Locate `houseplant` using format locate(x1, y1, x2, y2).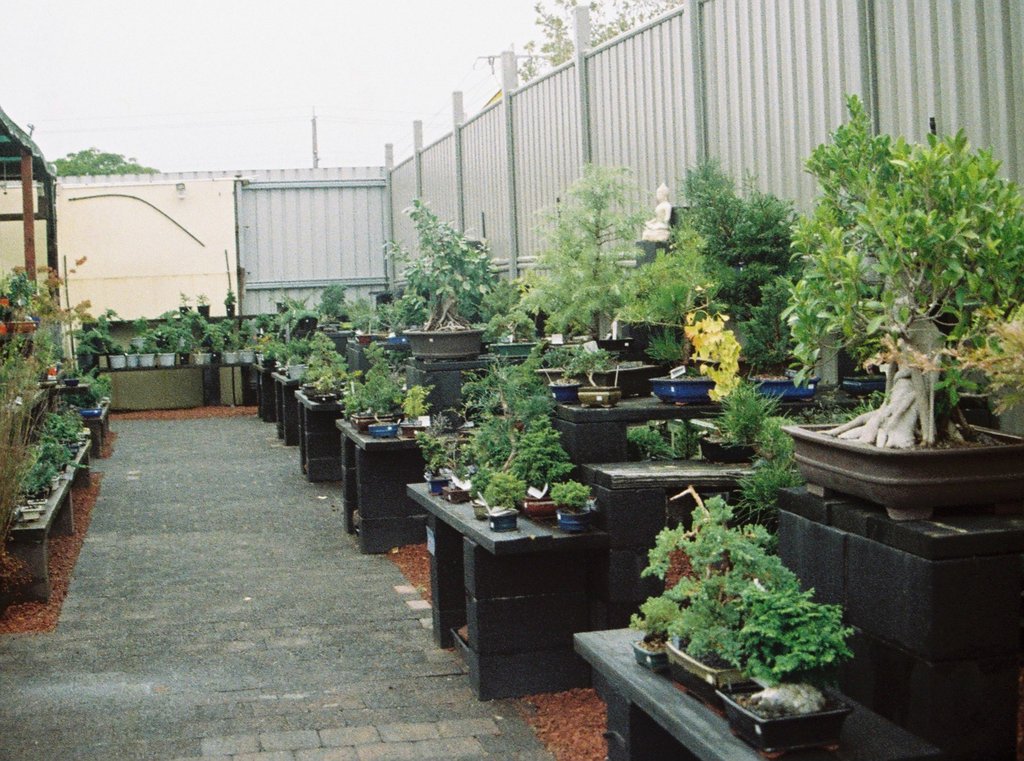
locate(699, 380, 797, 475).
